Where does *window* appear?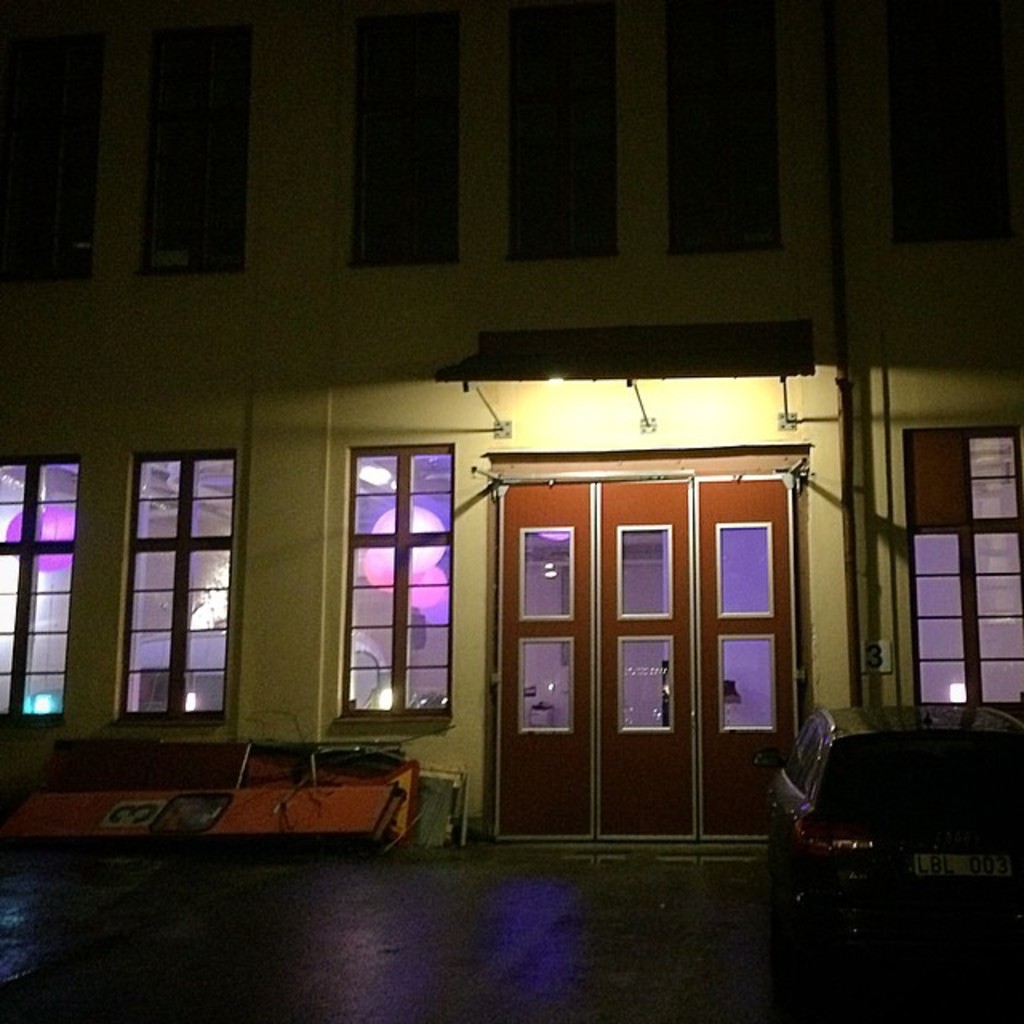
Appears at x1=133 y1=454 x2=230 y2=728.
